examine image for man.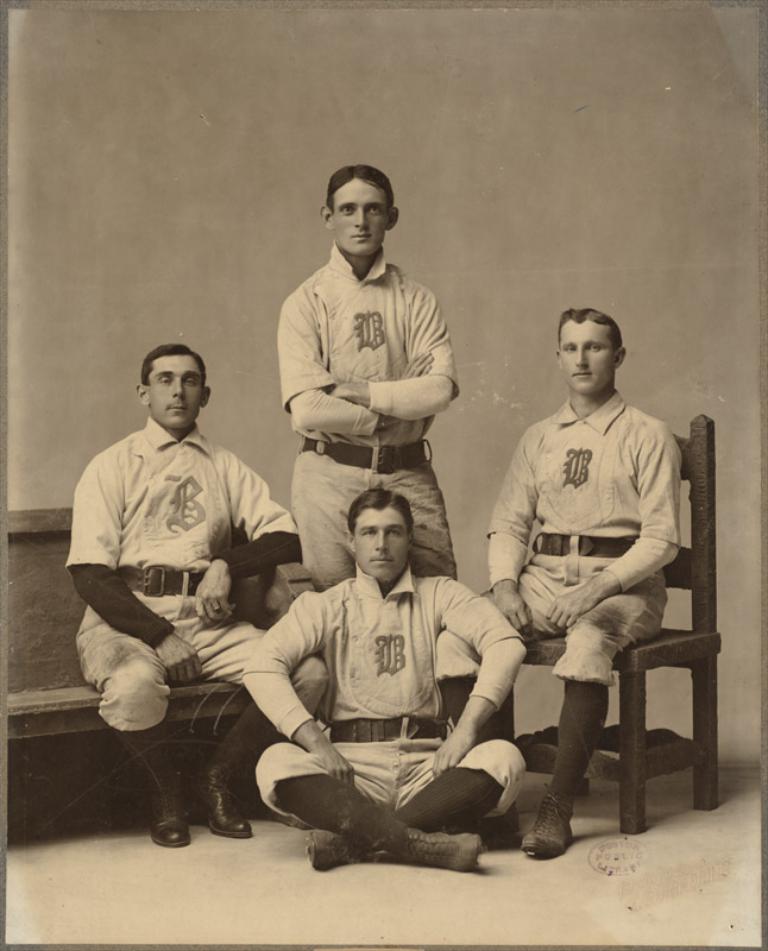
Examination result: bbox(248, 489, 524, 875).
